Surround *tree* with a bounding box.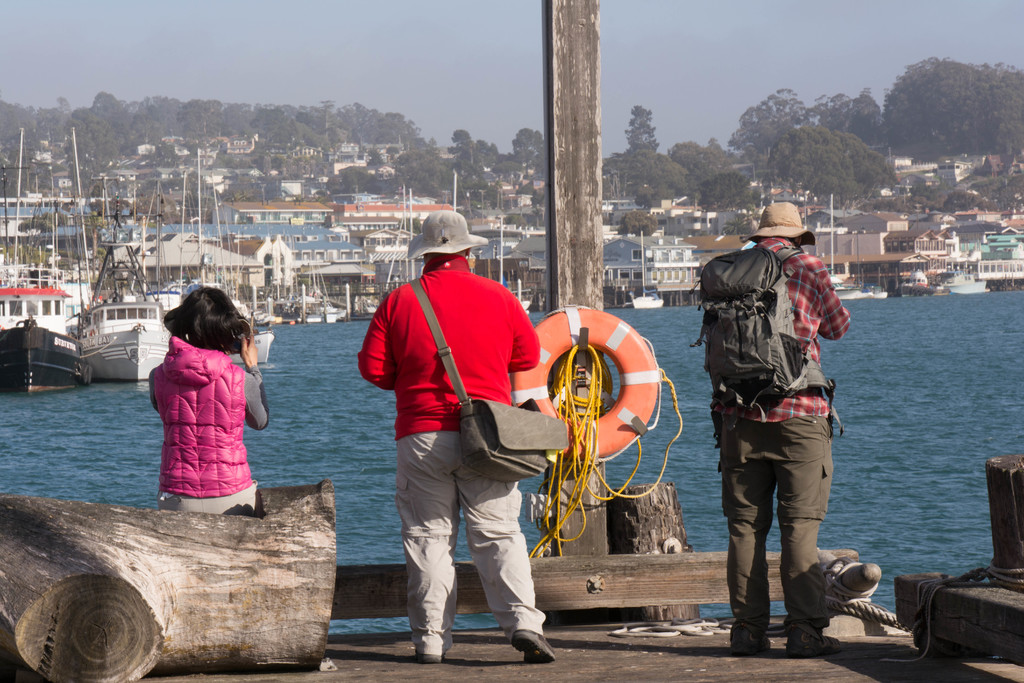
select_region(801, 79, 890, 153).
